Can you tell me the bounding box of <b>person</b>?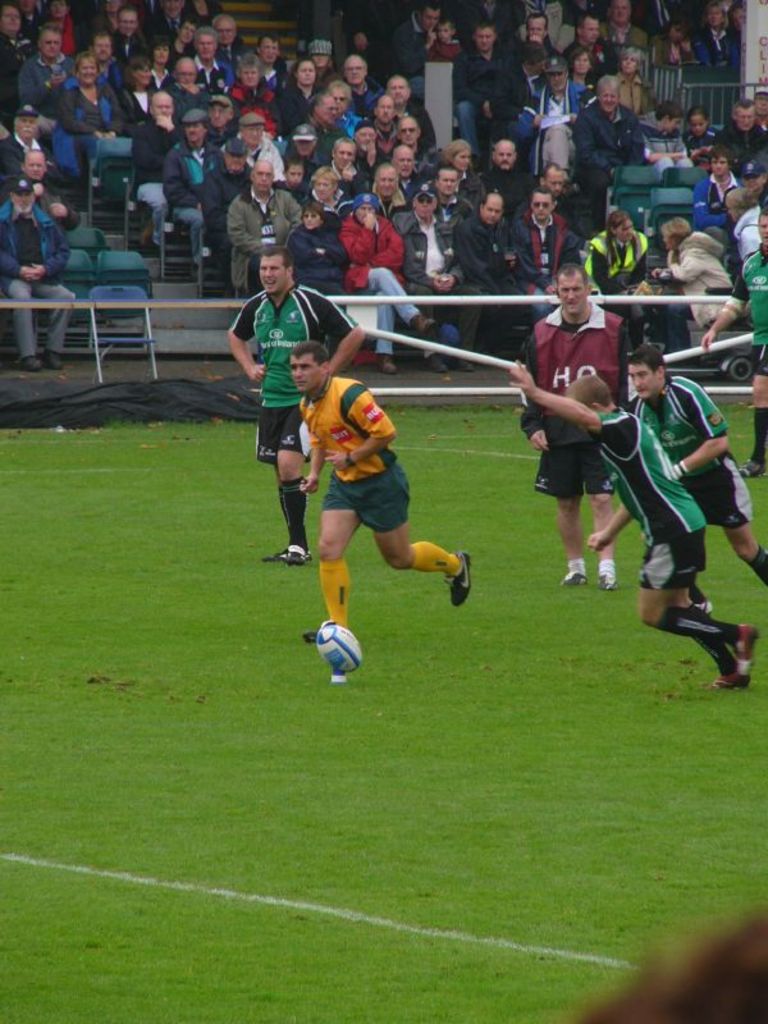
x1=736 y1=161 x2=767 y2=215.
